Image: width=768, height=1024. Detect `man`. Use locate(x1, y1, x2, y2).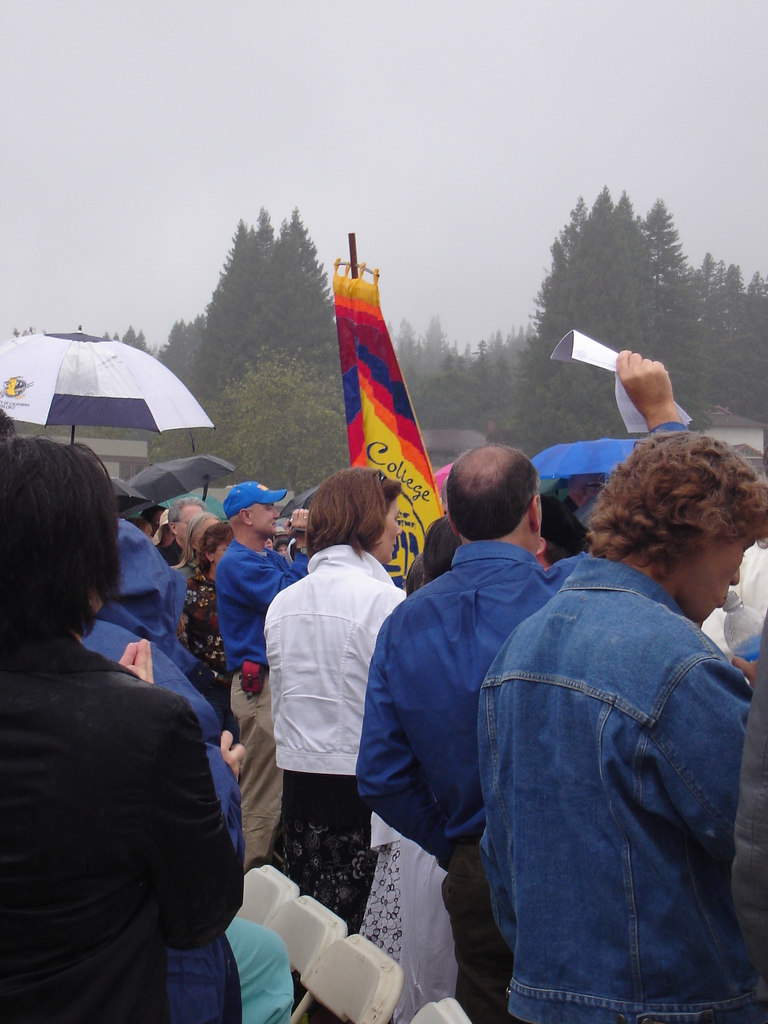
locate(170, 497, 203, 562).
